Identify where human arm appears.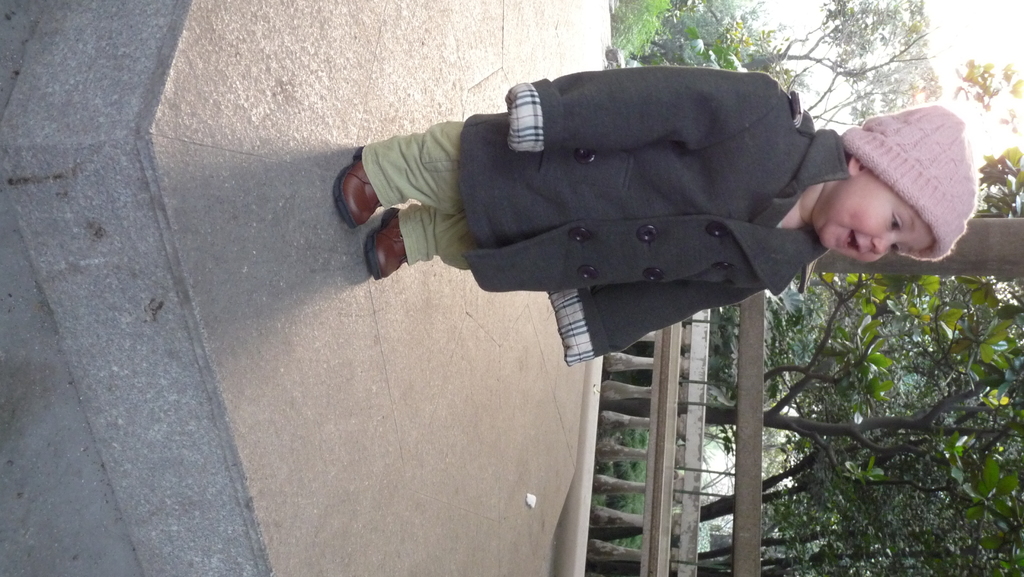
Appears at <region>548, 291, 758, 364</region>.
